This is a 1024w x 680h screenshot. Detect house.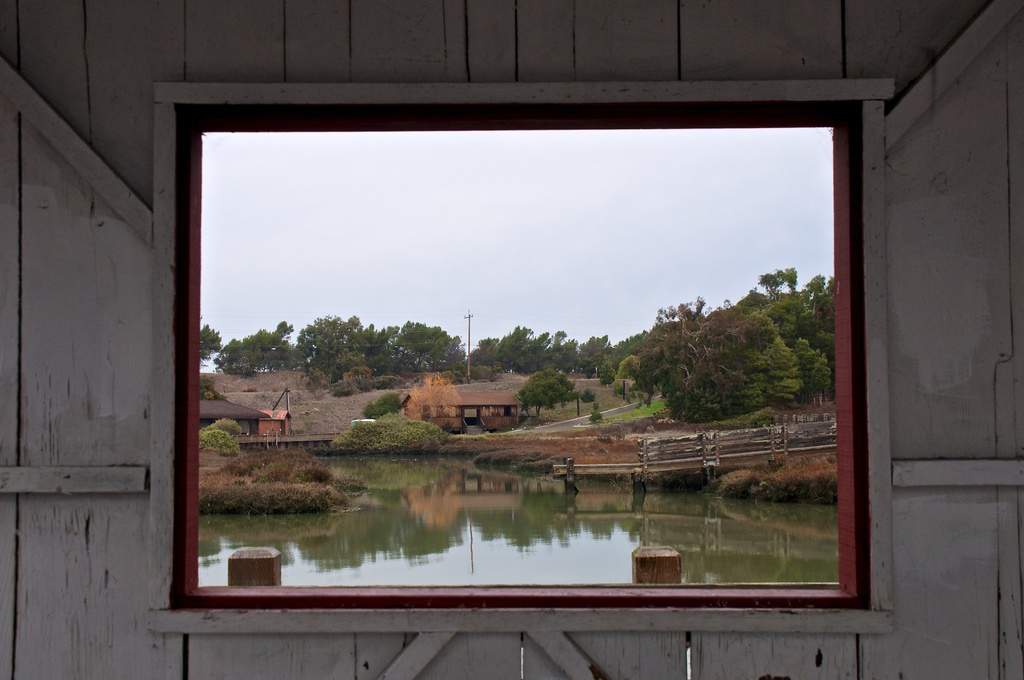
(left=0, top=0, right=1023, bottom=679).
